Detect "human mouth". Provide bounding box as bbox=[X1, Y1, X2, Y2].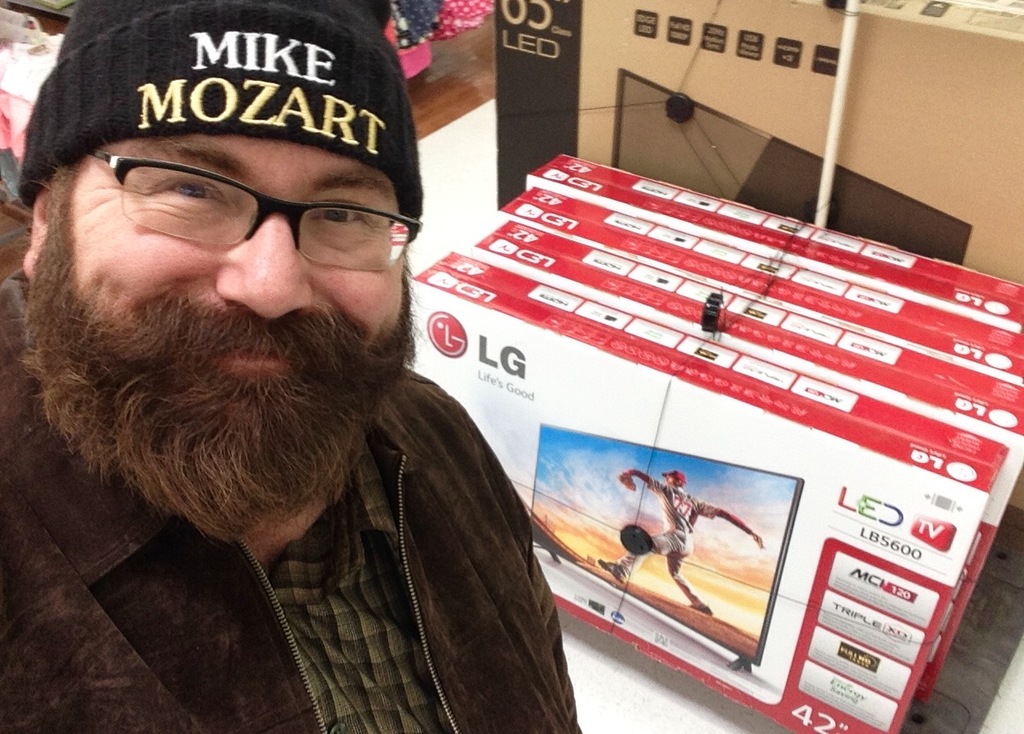
bbox=[200, 339, 299, 382].
